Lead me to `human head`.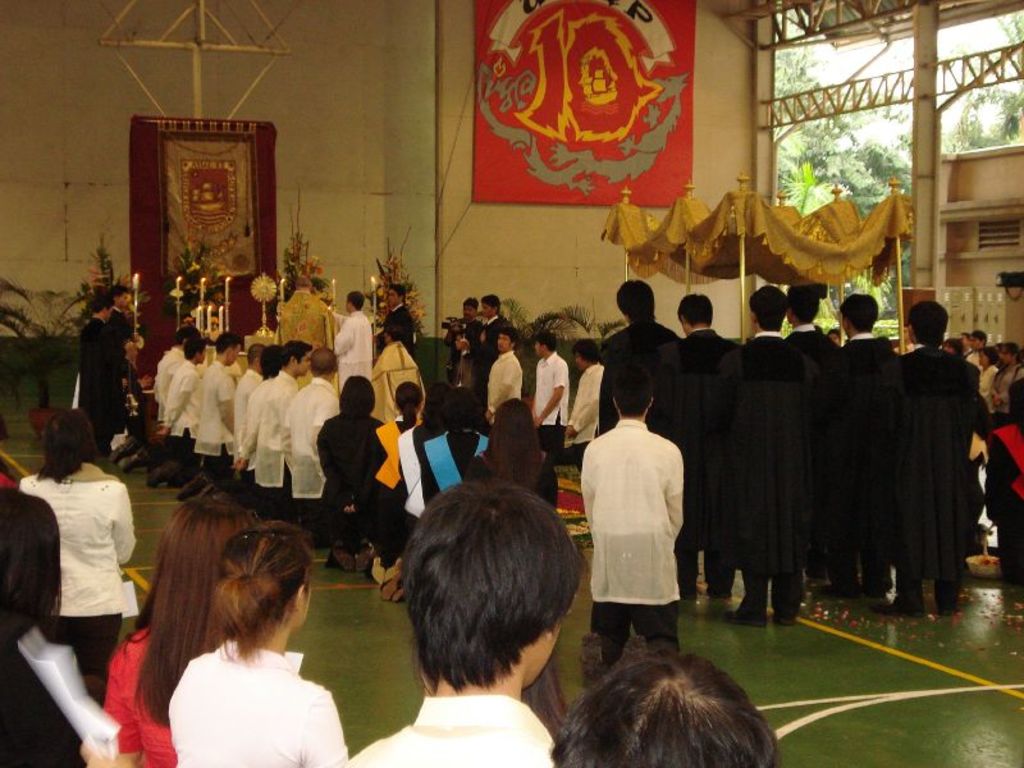
Lead to detection(465, 296, 477, 319).
